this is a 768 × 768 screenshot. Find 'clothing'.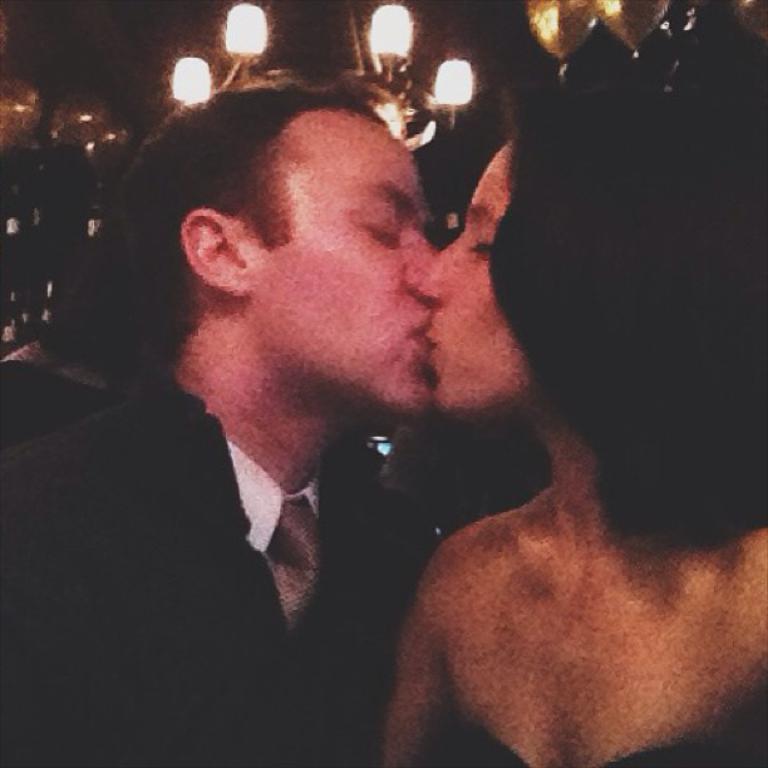
Bounding box: (left=397, top=709, right=720, bottom=767).
